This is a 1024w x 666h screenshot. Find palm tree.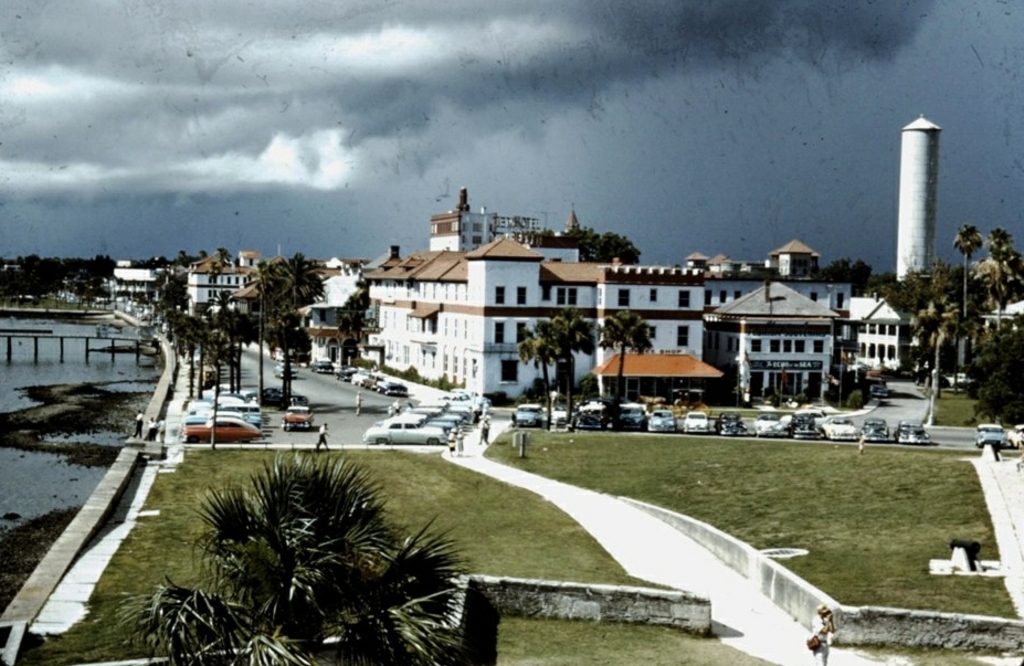
Bounding box: <box>944,215,981,336</box>.
